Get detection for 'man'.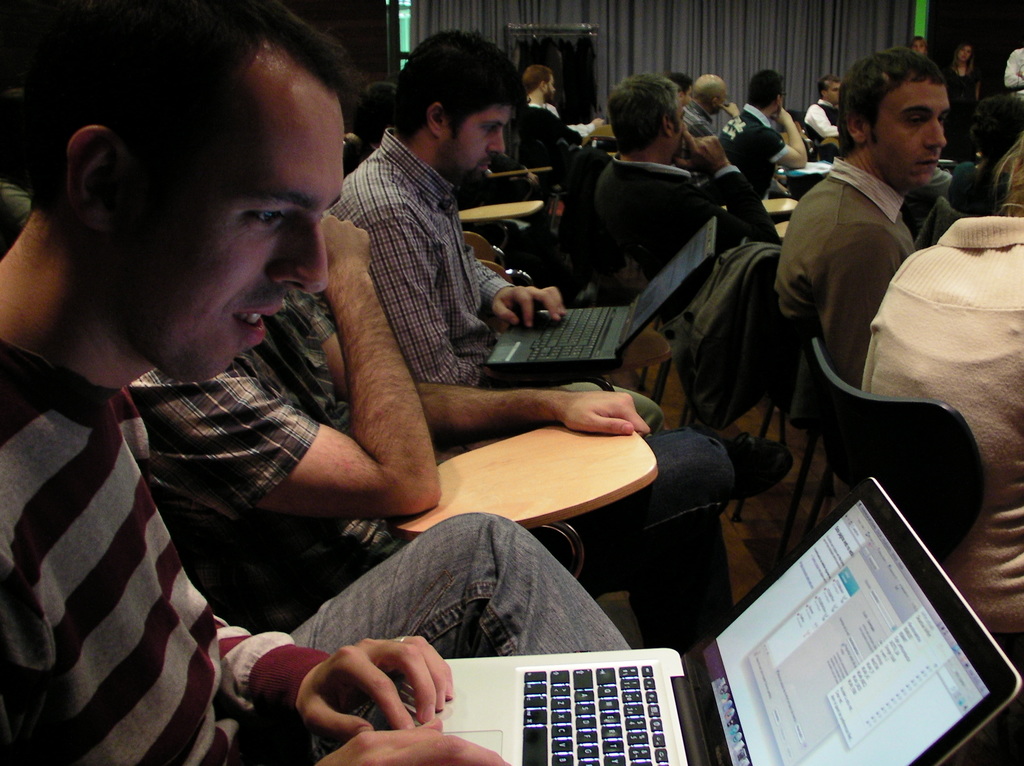
Detection: BBox(666, 70, 692, 112).
